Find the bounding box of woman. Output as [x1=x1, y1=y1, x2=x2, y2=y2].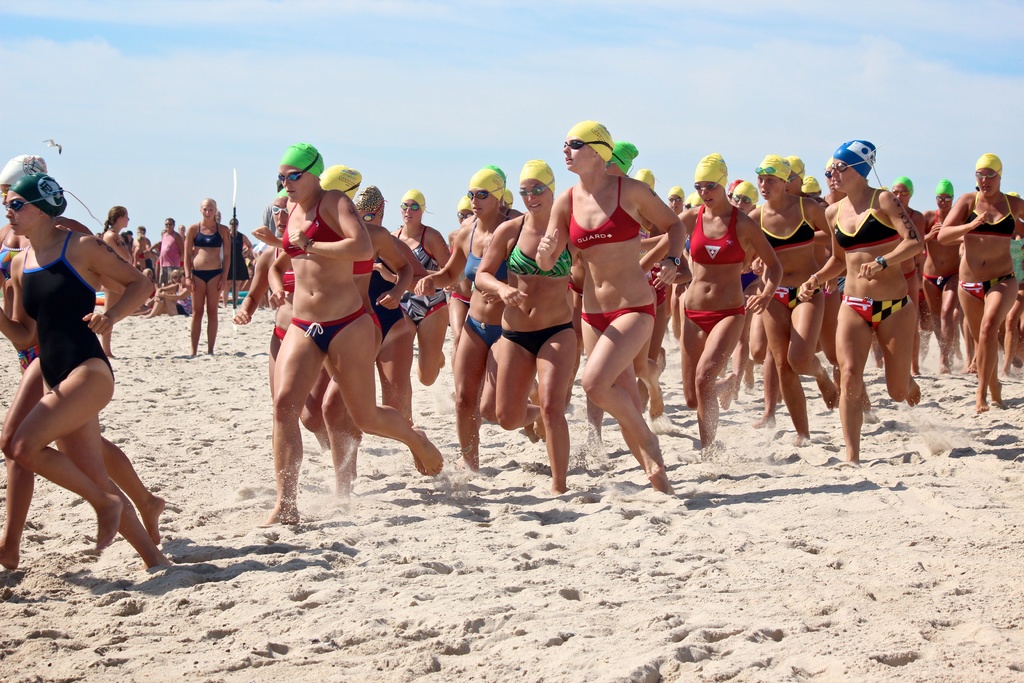
[x1=657, y1=152, x2=783, y2=466].
